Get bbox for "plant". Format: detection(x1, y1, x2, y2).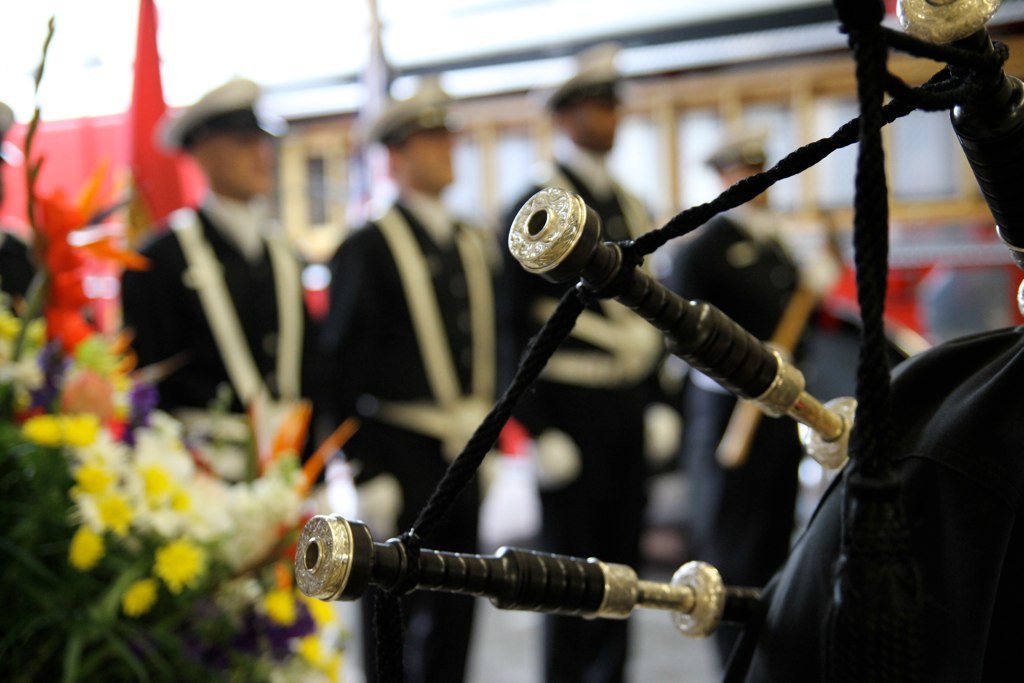
detection(0, 22, 349, 682).
